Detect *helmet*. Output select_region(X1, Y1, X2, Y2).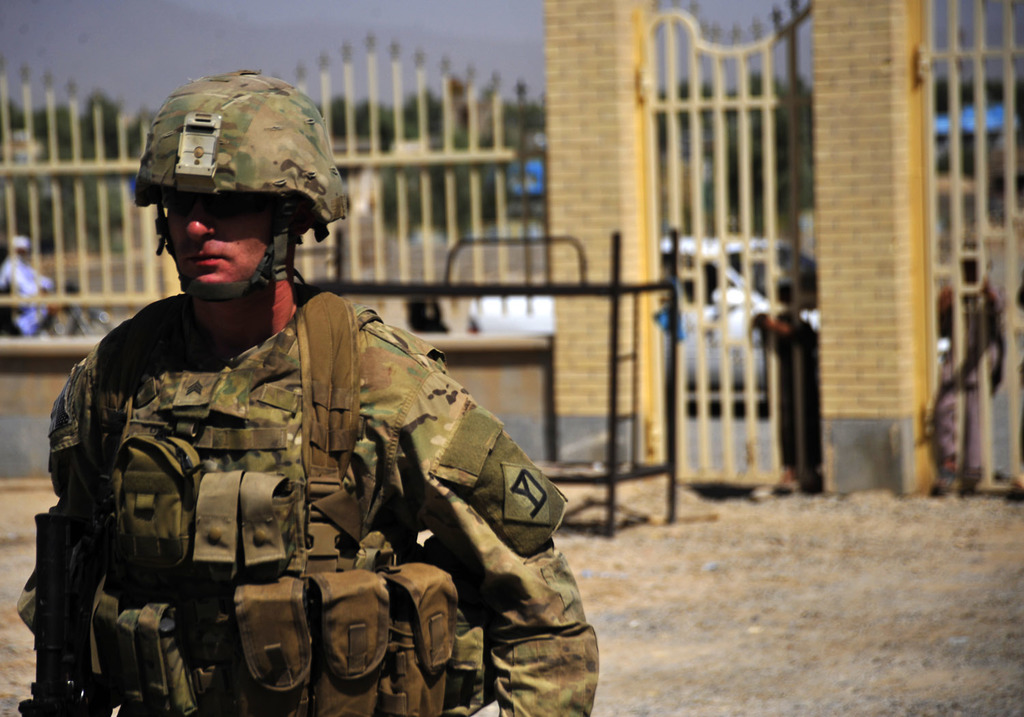
select_region(134, 81, 337, 304).
